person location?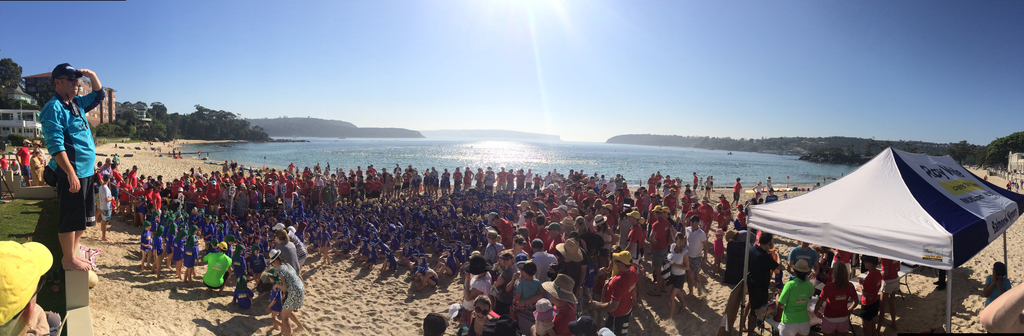
[984, 262, 1011, 306]
